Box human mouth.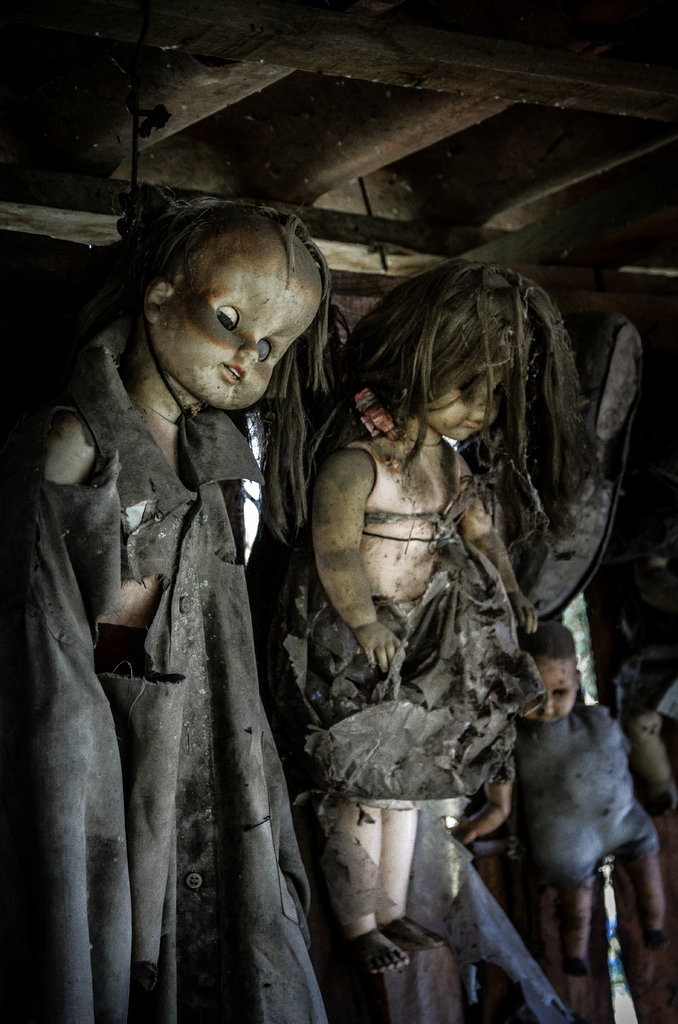
469/420/485/433.
